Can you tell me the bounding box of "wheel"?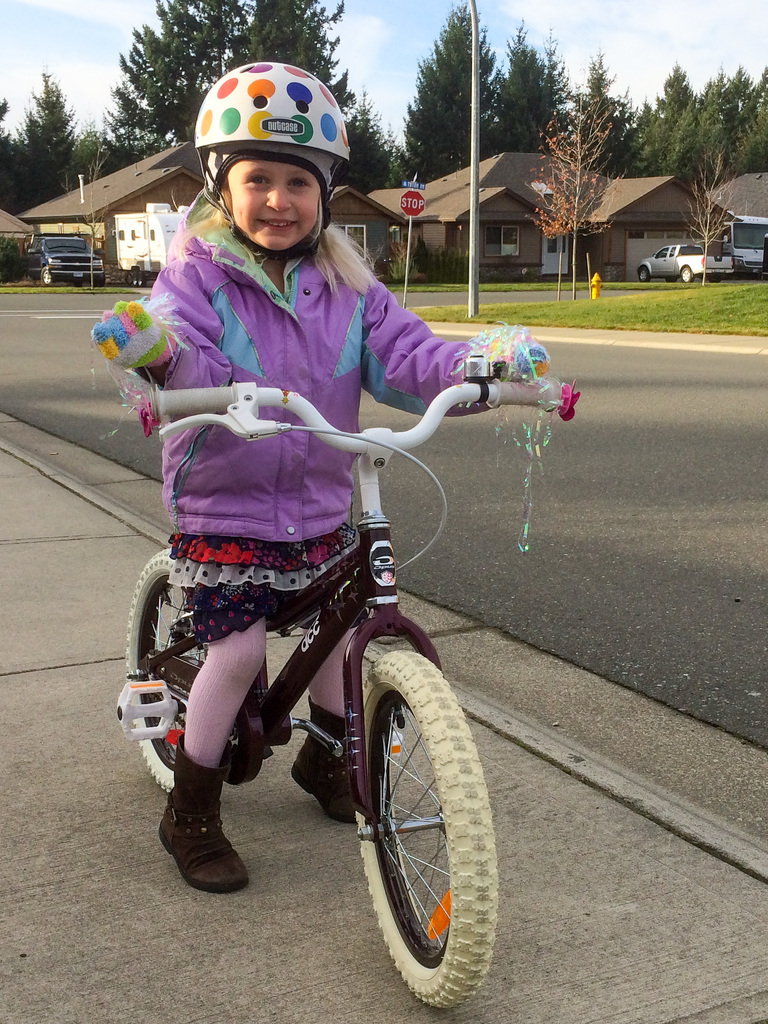
339, 657, 484, 977.
